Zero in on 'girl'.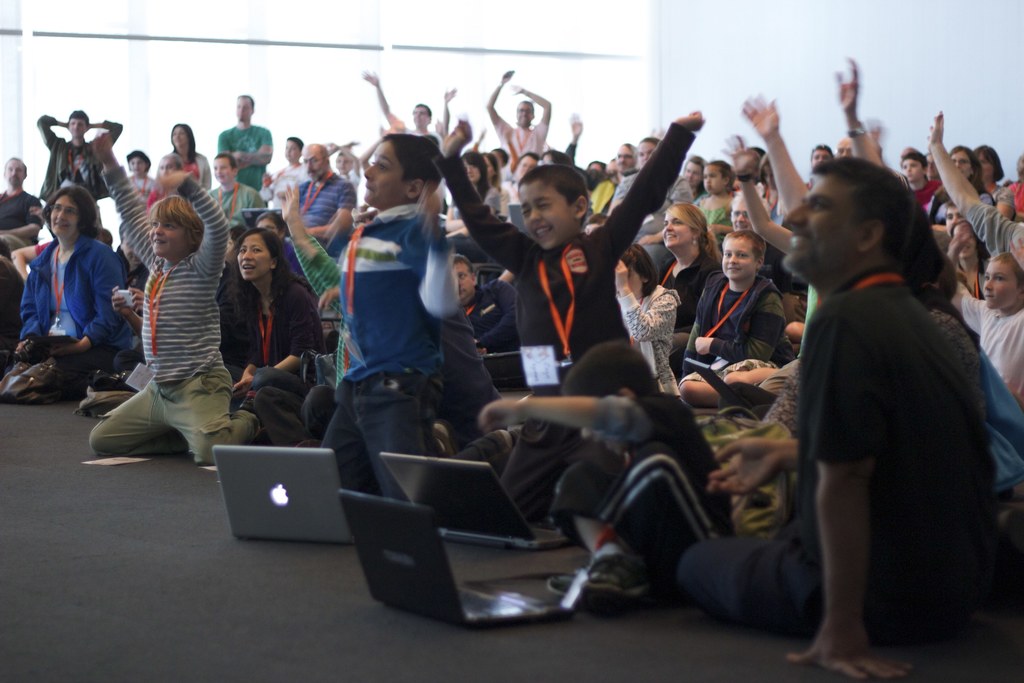
Zeroed in: 612,242,680,397.
